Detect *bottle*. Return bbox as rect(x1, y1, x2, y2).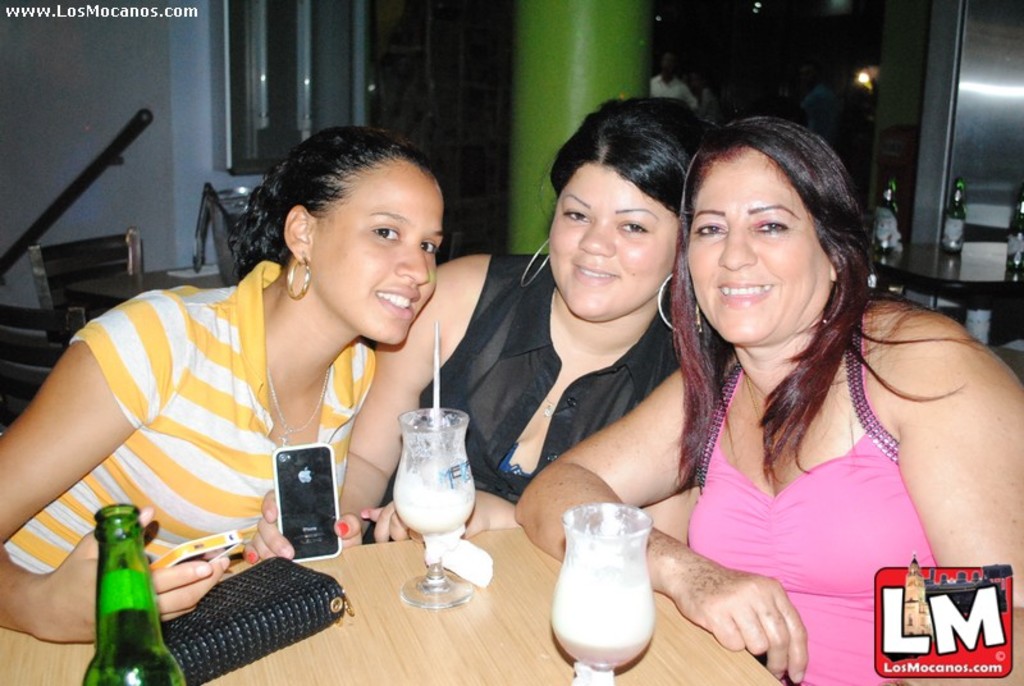
rect(1010, 183, 1023, 273).
